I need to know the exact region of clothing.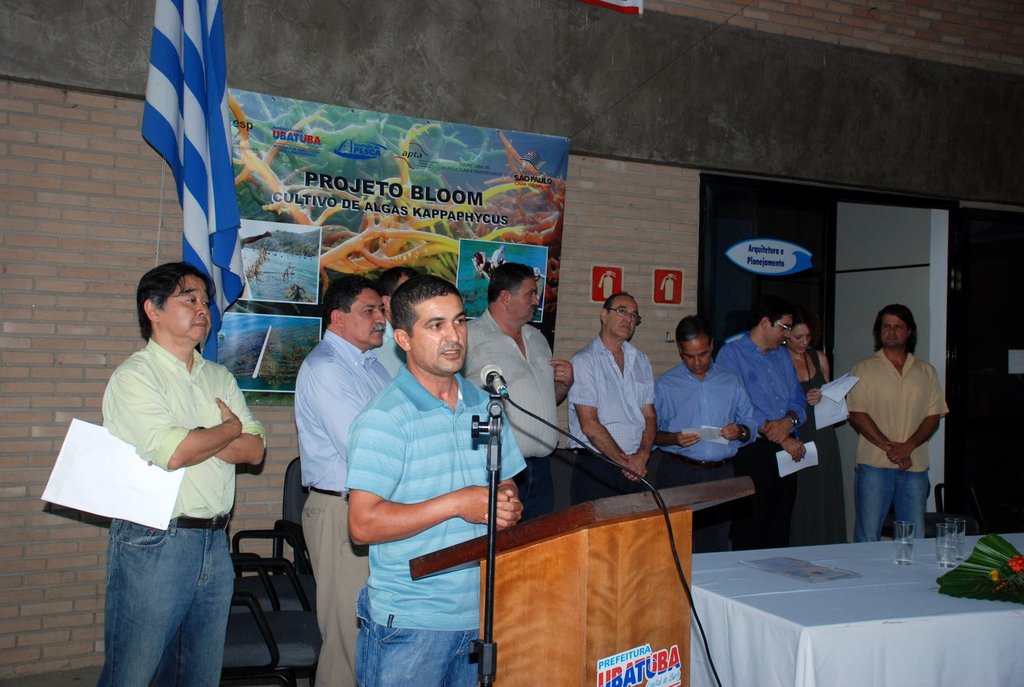
Region: [x1=515, y1=457, x2=548, y2=516].
